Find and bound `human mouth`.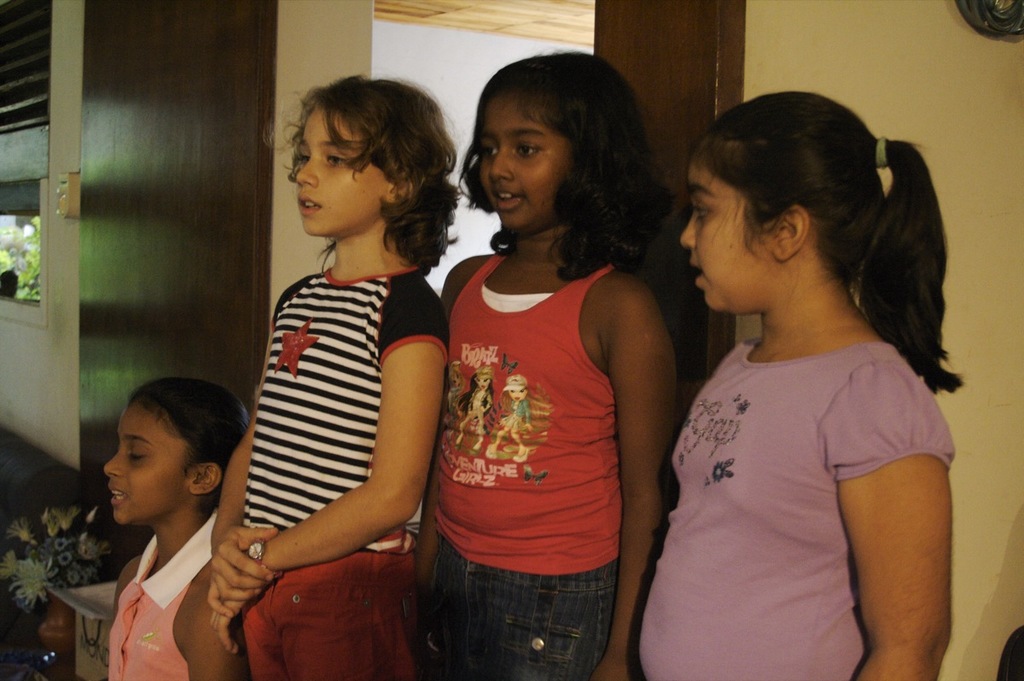
Bound: 695,261,704,285.
